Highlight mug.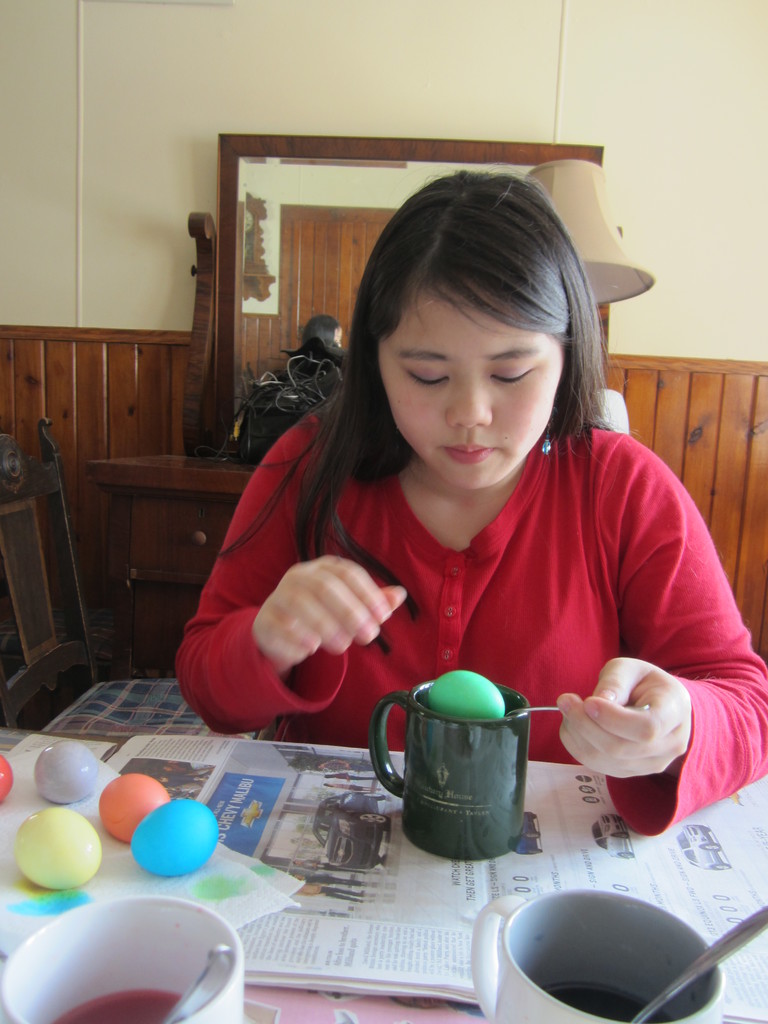
Highlighted region: [0, 895, 247, 1023].
